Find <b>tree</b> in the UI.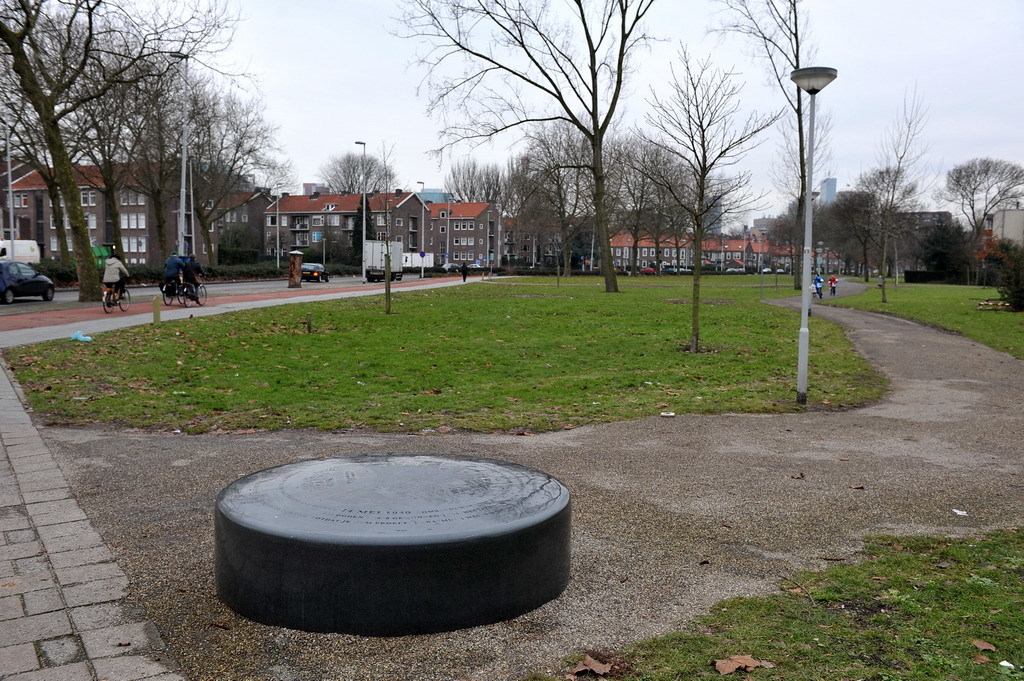
UI element at box(601, 37, 759, 357).
